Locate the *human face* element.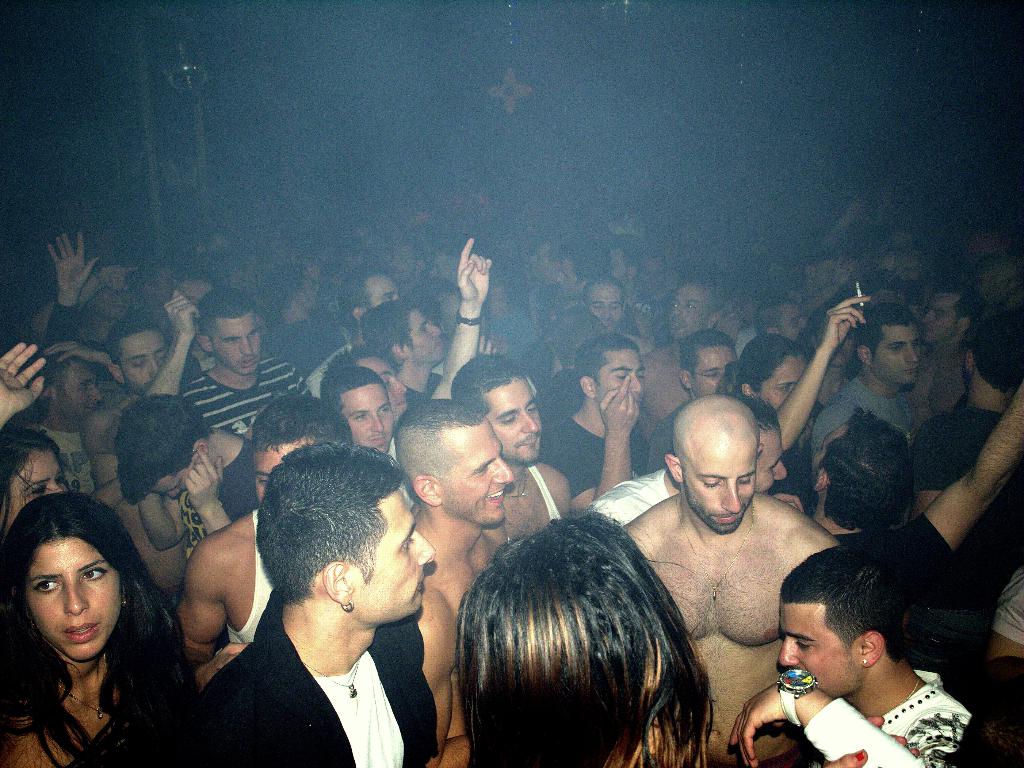
Element bbox: left=780, top=601, right=857, bottom=699.
